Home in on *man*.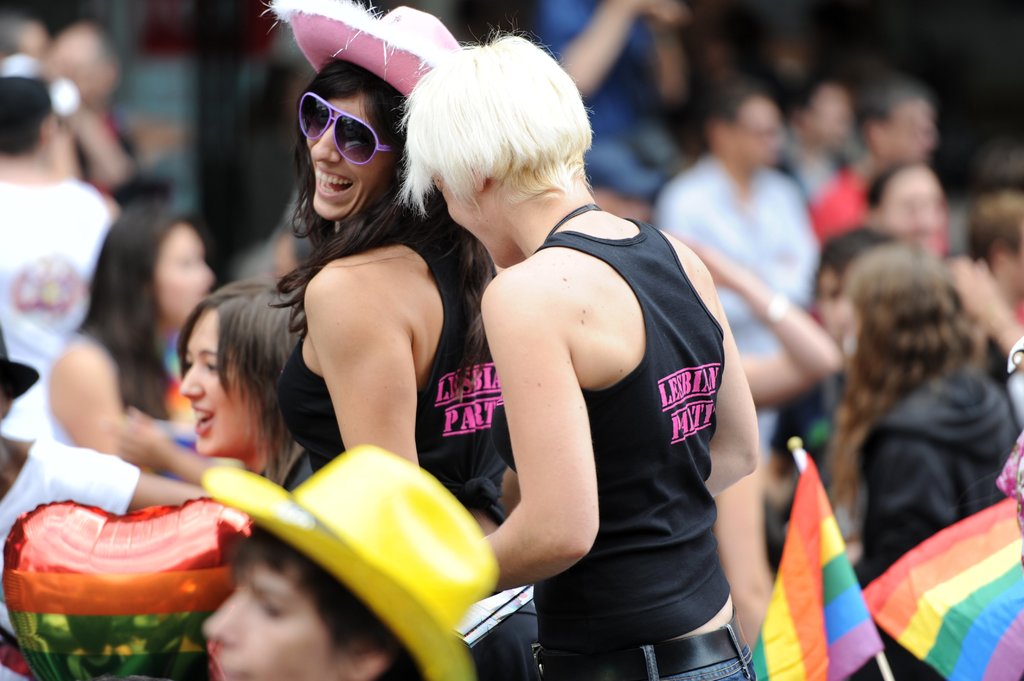
Homed in at l=656, t=90, r=827, b=467.
